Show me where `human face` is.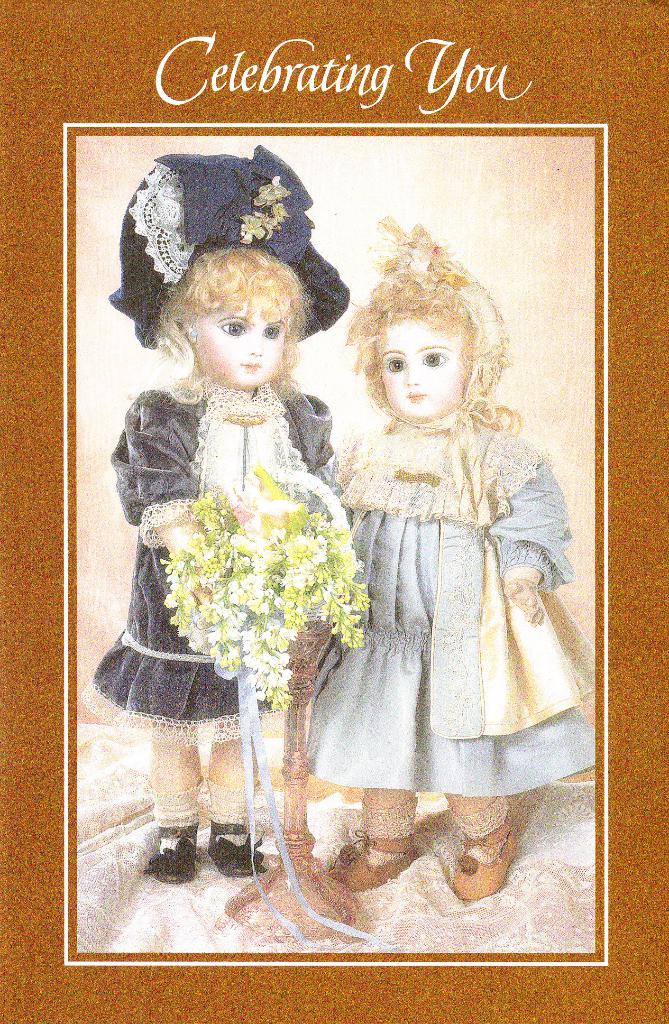
`human face` is at x1=376, y1=324, x2=462, y2=419.
